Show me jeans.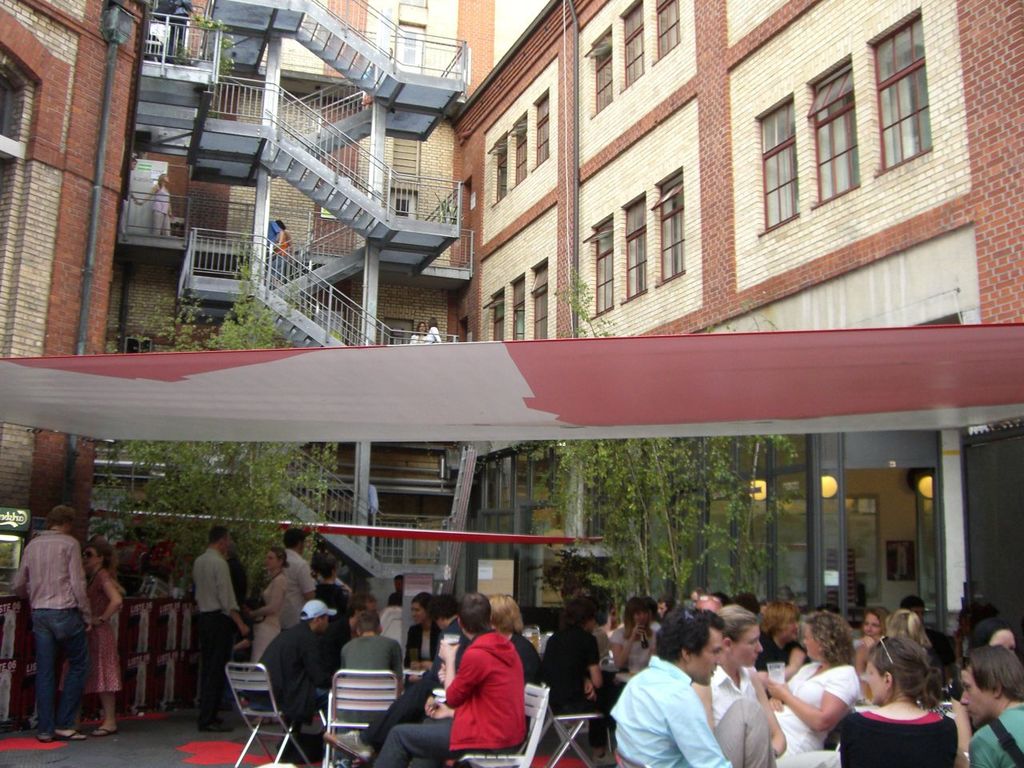
jeans is here: bbox(709, 698, 770, 767).
